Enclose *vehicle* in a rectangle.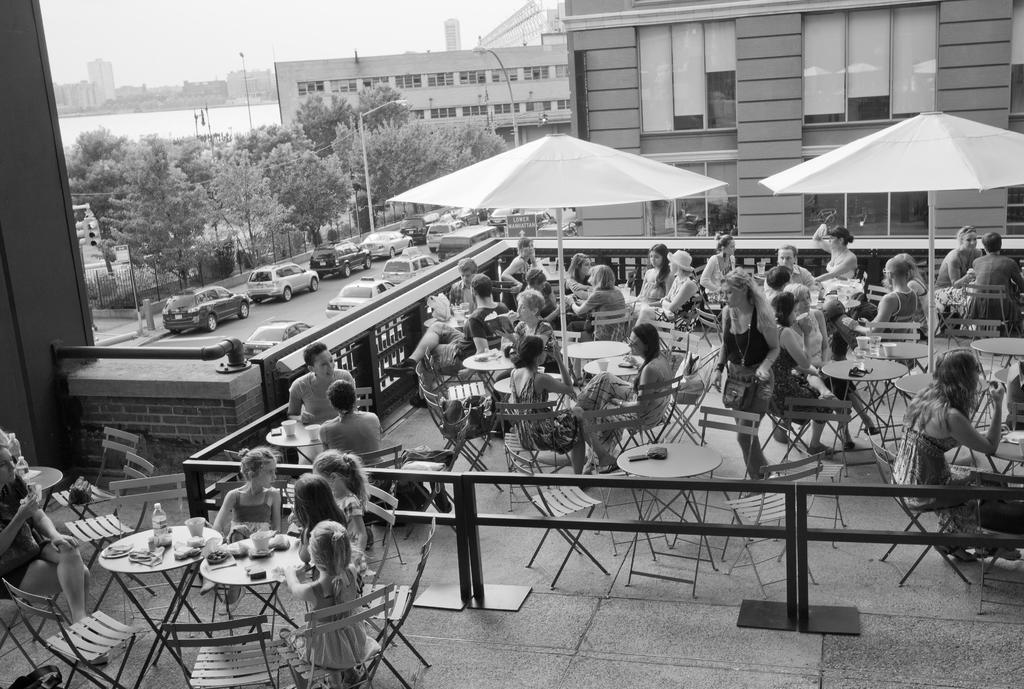
<bbox>406, 211, 445, 243</bbox>.
